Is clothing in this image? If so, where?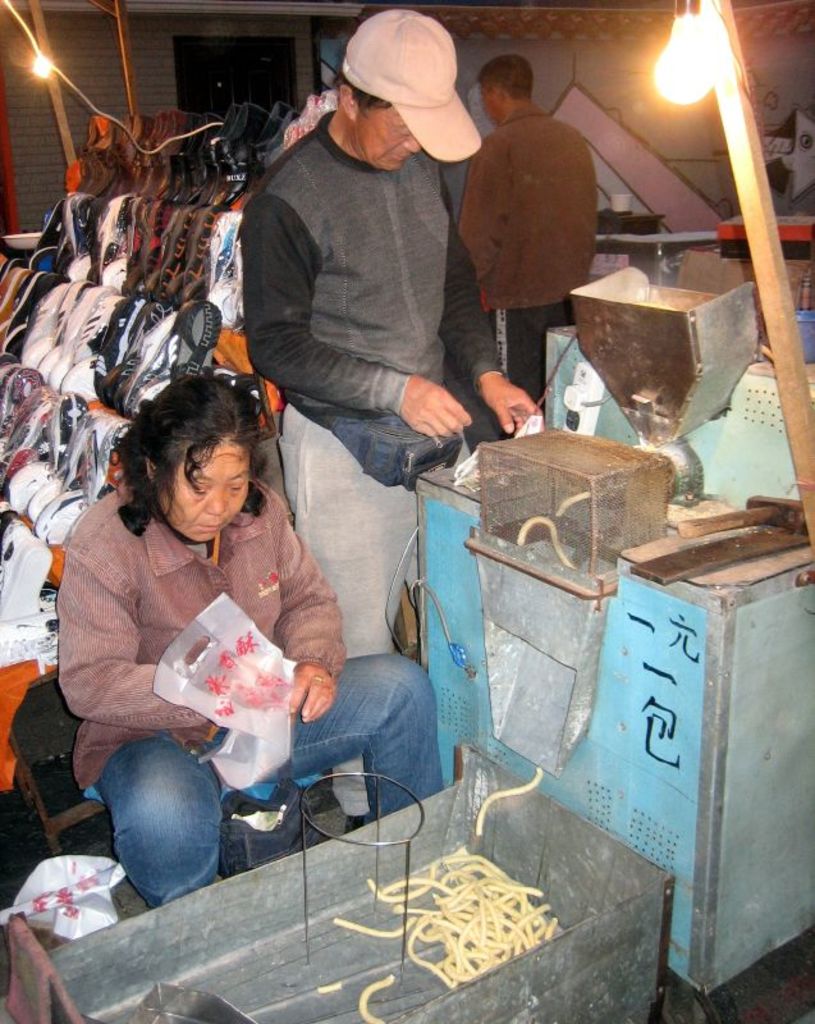
Yes, at x1=54 y1=474 x2=439 y2=905.
